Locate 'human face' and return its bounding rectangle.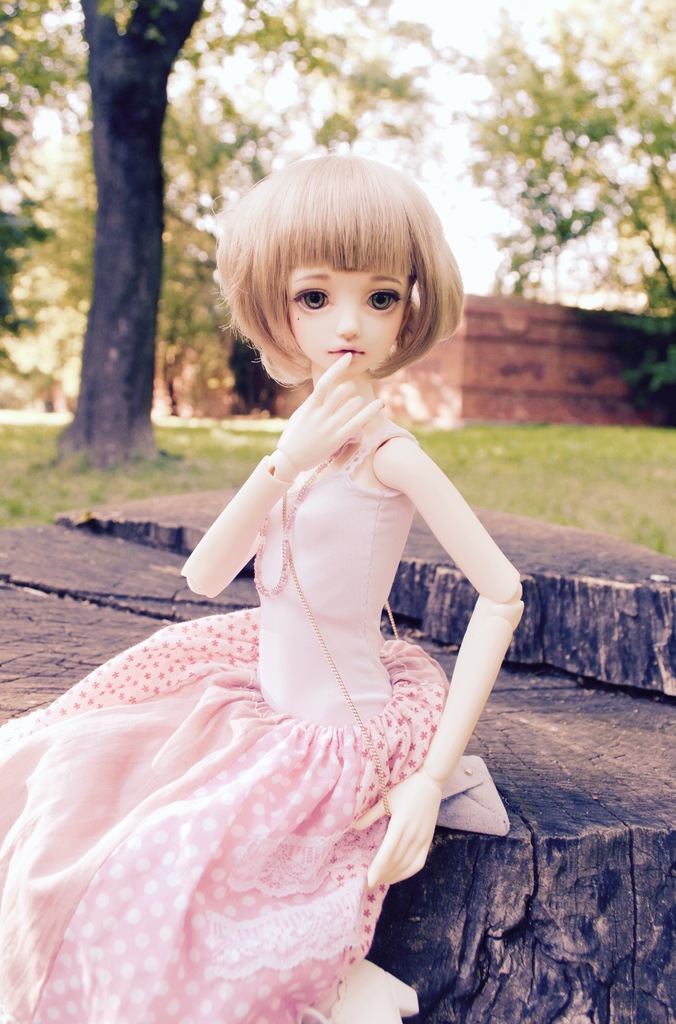
<bbox>291, 278, 410, 372</bbox>.
